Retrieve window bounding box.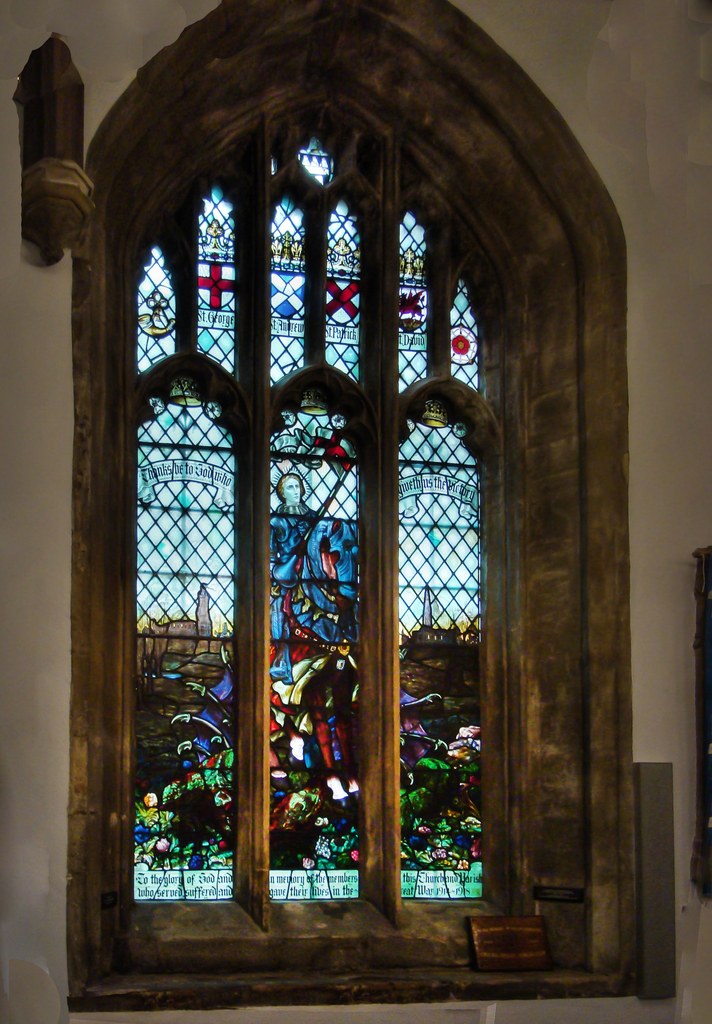
Bounding box: 65/77/563/996.
